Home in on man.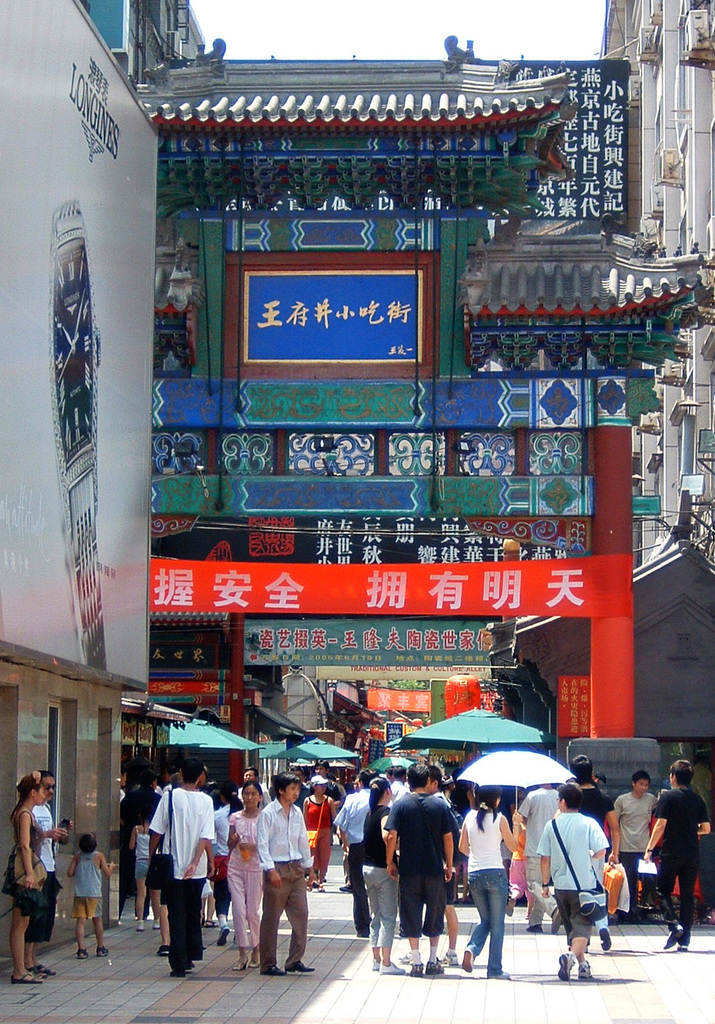
Homed in at bbox=(289, 764, 306, 812).
